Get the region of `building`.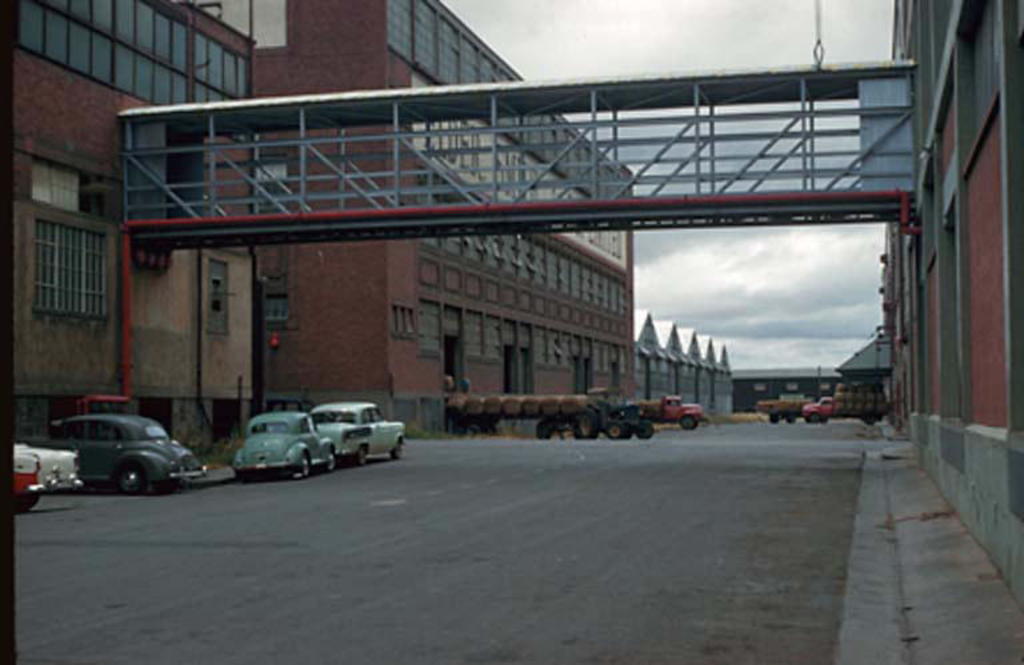
<region>837, 334, 889, 408</region>.
